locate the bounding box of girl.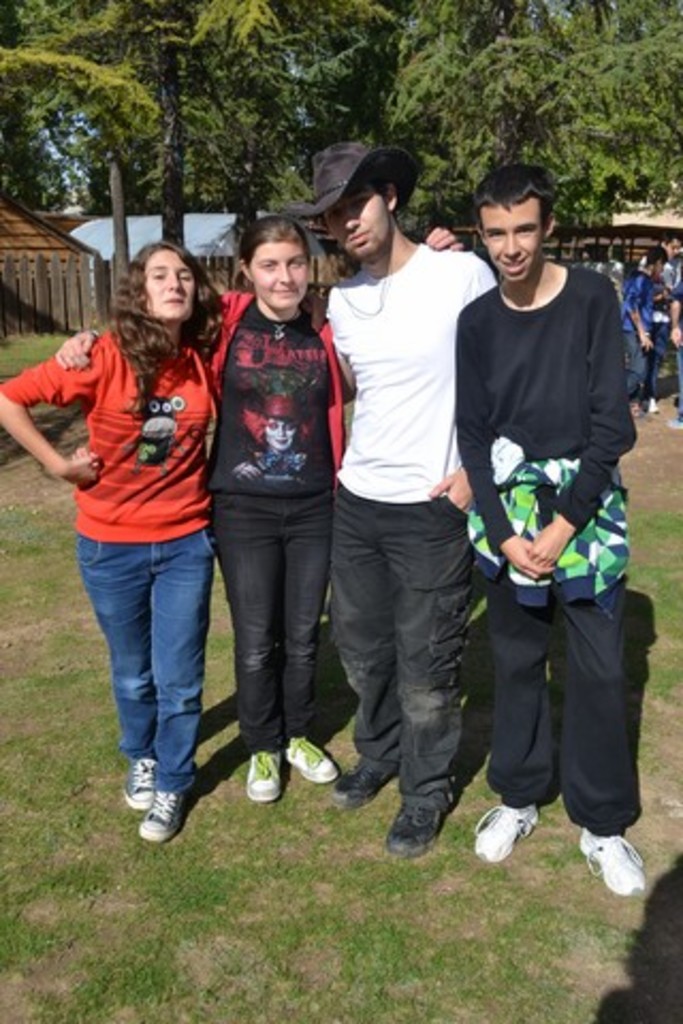
Bounding box: <bbox>55, 218, 463, 804</bbox>.
